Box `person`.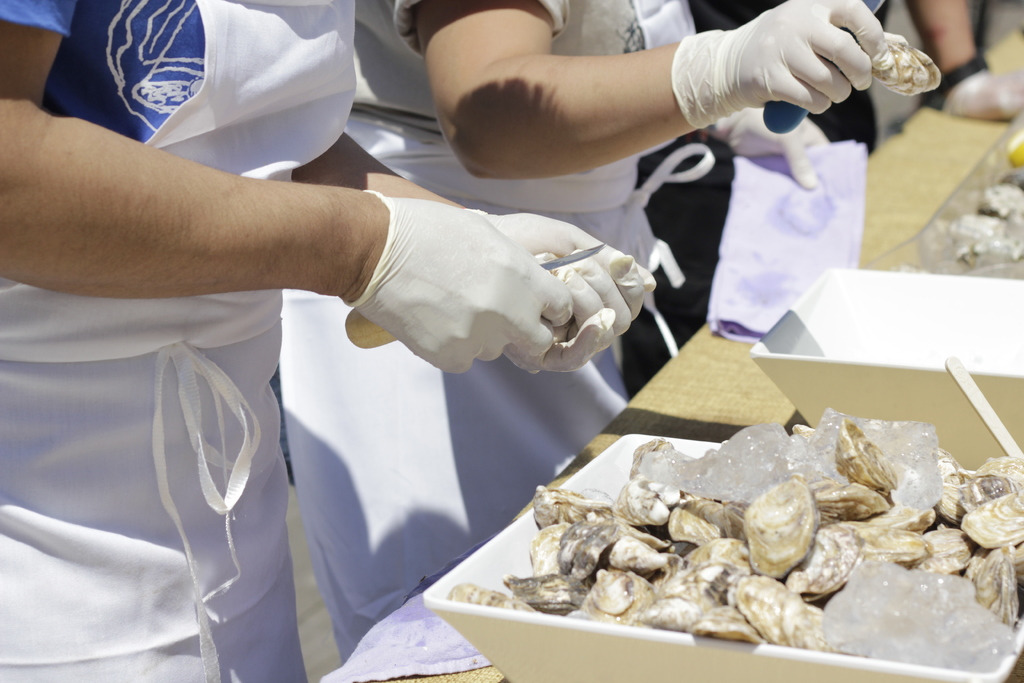
bbox=[632, 0, 1023, 399].
